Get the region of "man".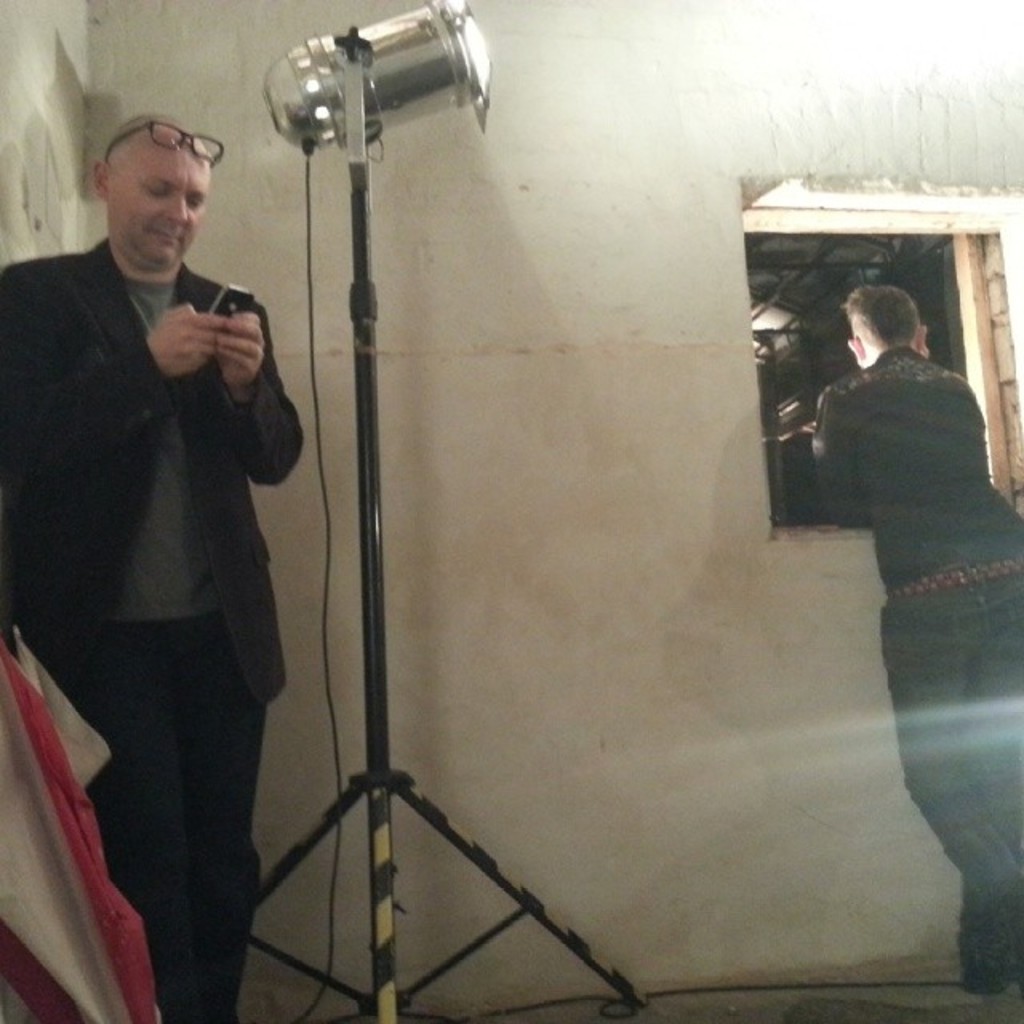
pyautogui.locateOnScreen(11, 88, 323, 984).
